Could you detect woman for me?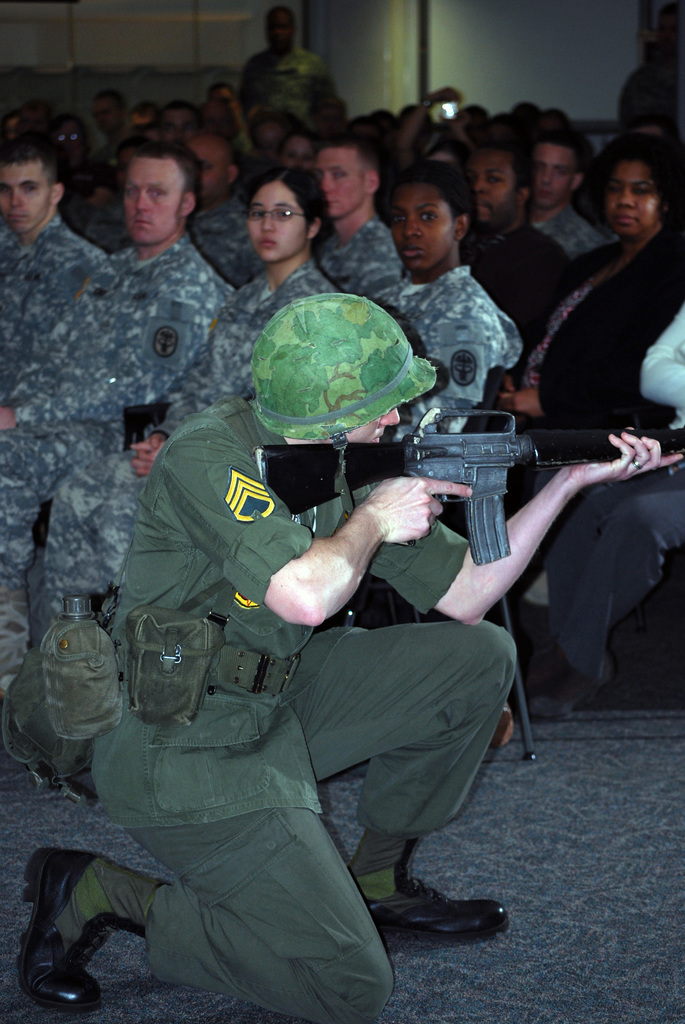
Detection result: 365 159 522 444.
